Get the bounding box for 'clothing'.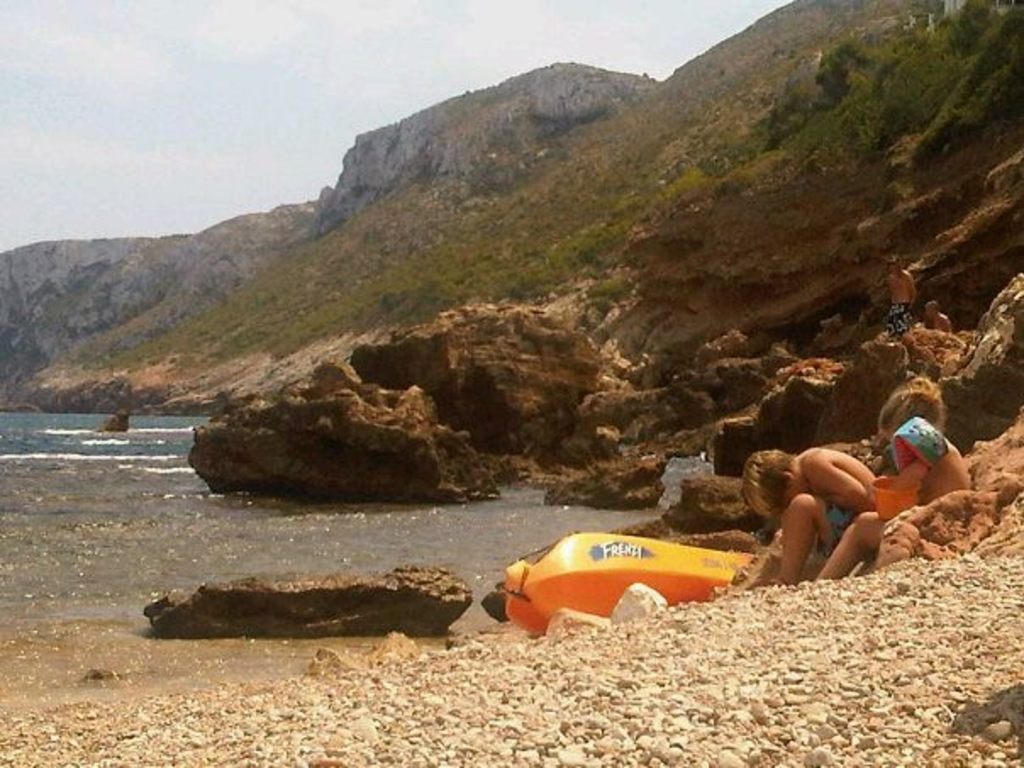
807:504:854:565.
